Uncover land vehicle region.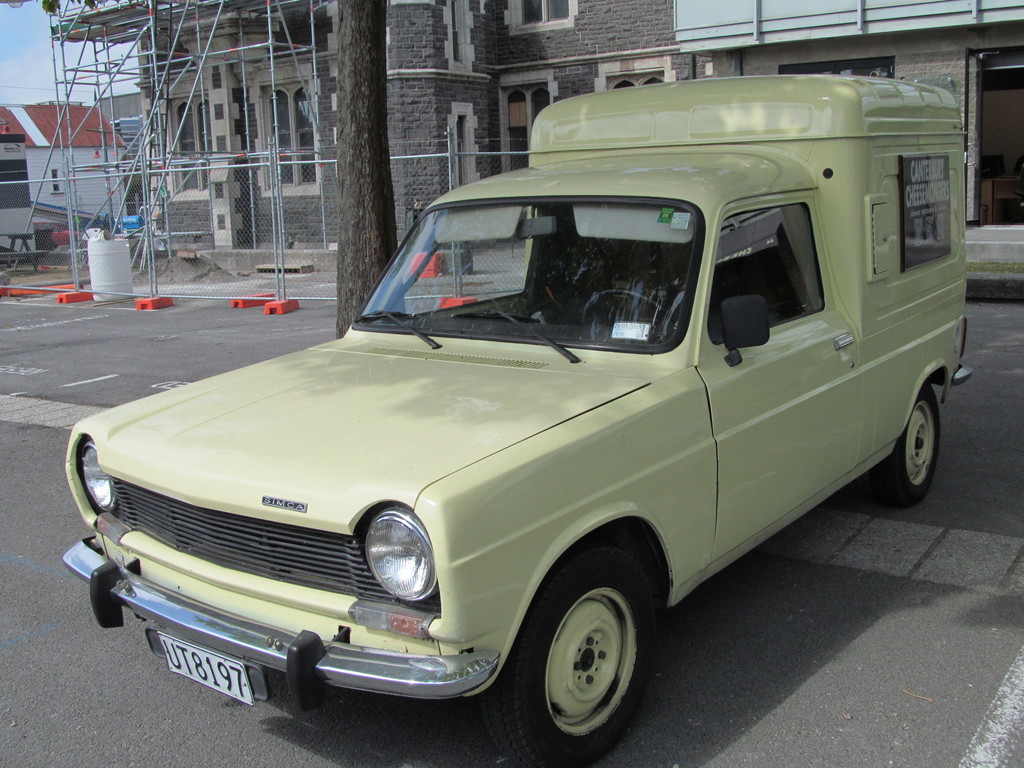
Uncovered: Rect(140, 82, 968, 760).
